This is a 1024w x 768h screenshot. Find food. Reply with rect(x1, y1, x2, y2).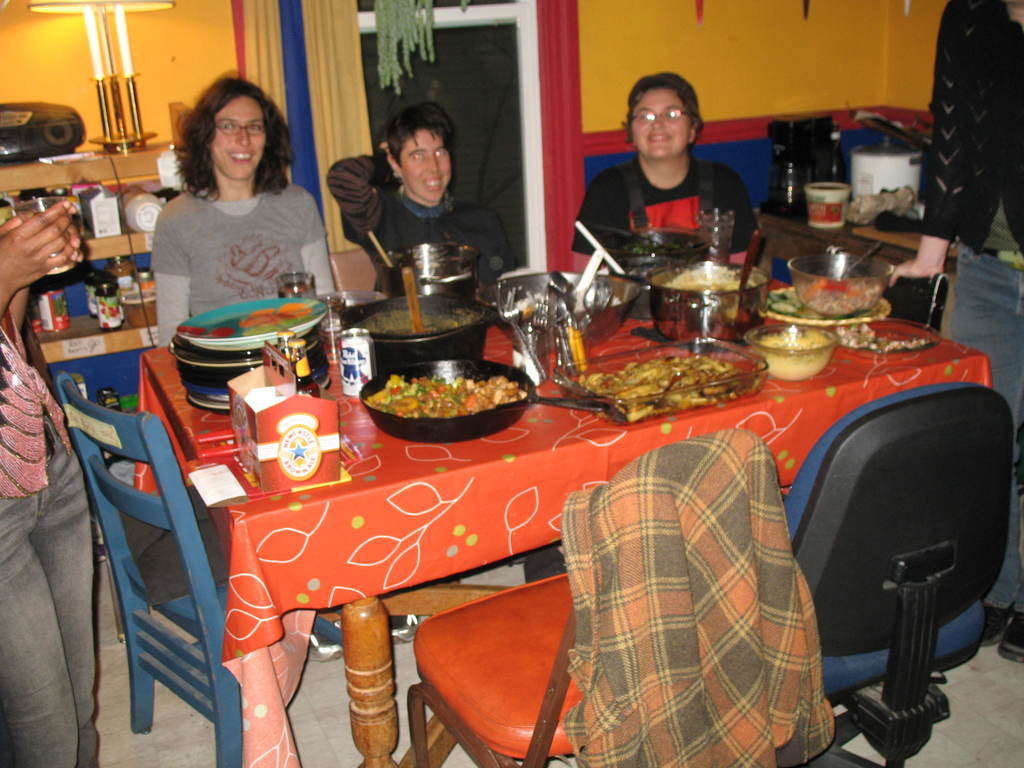
rect(172, 298, 326, 342).
